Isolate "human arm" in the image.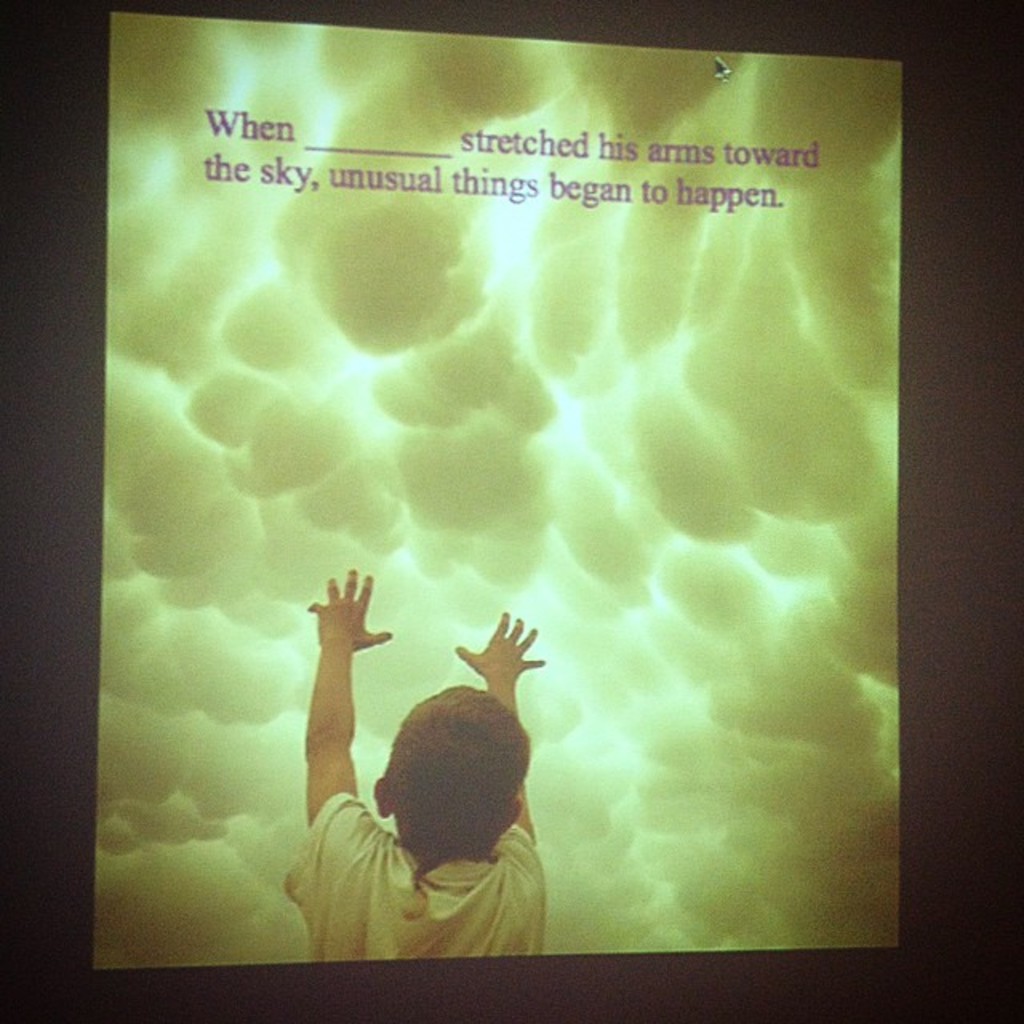
Isolated region: (x1=290, y1=608, x2=376, y2=858).
